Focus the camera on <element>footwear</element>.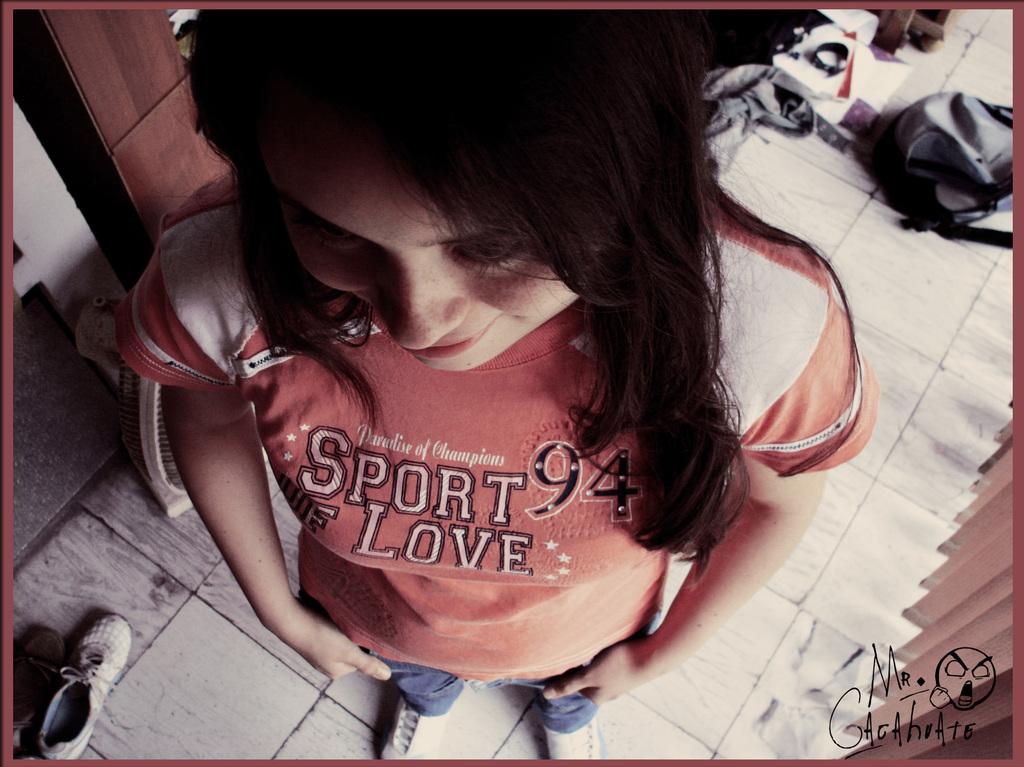
Focus region: [11, 625, 68, 757].
